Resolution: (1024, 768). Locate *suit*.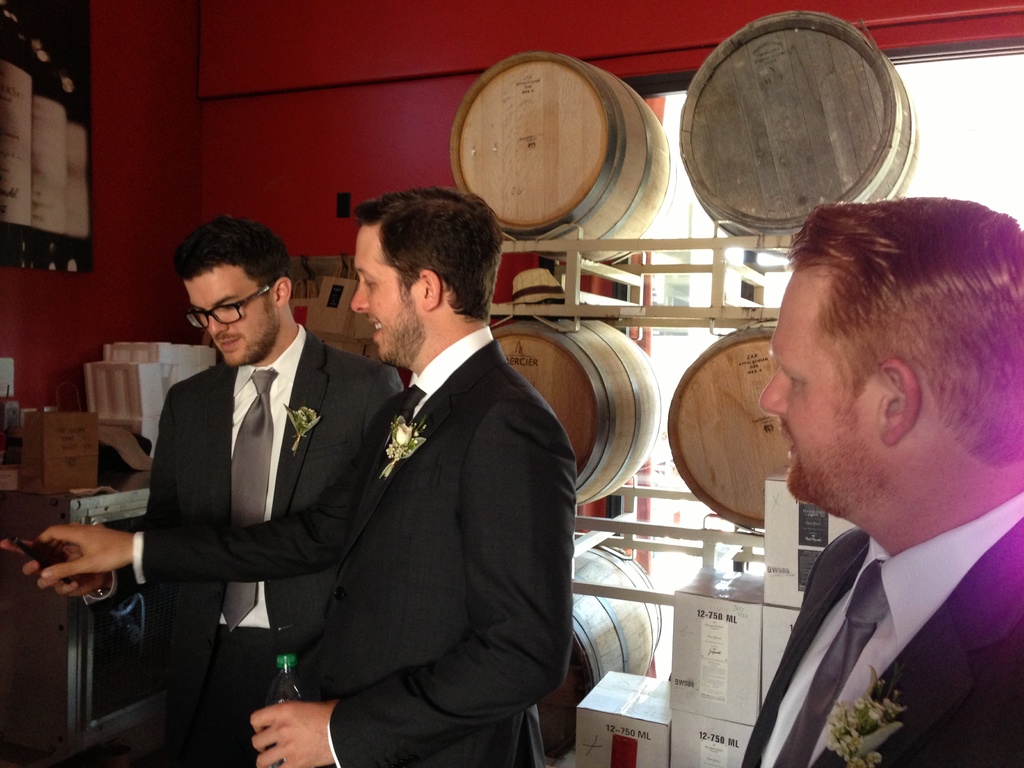
(x1=132, y1=323, x2=576, y2=767).
